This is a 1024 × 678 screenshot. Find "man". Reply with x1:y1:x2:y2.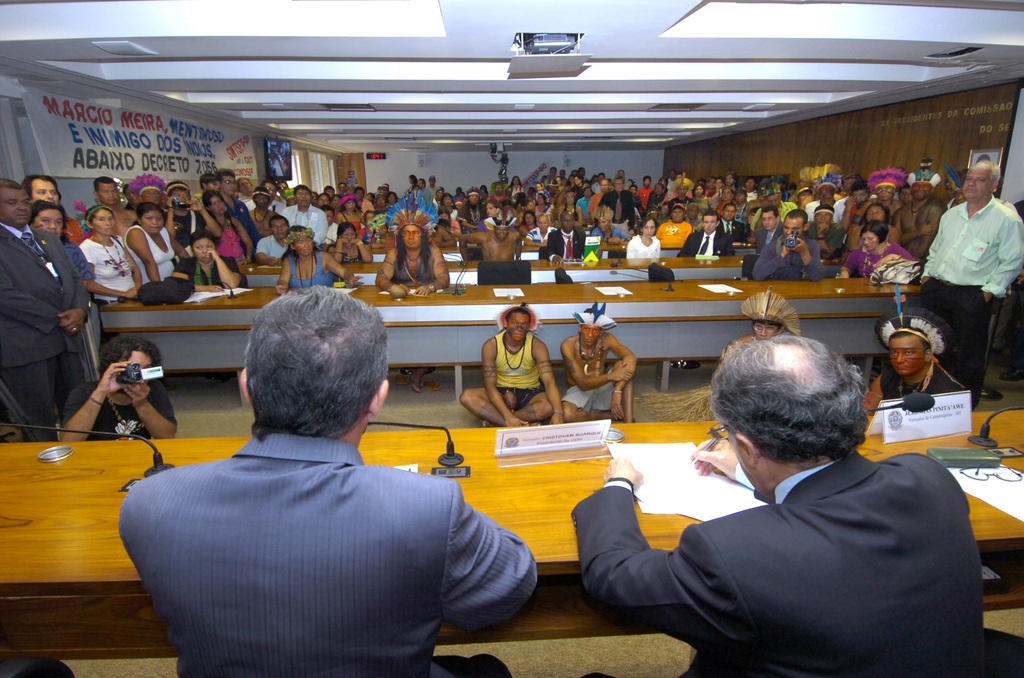
676:214:733:262.
